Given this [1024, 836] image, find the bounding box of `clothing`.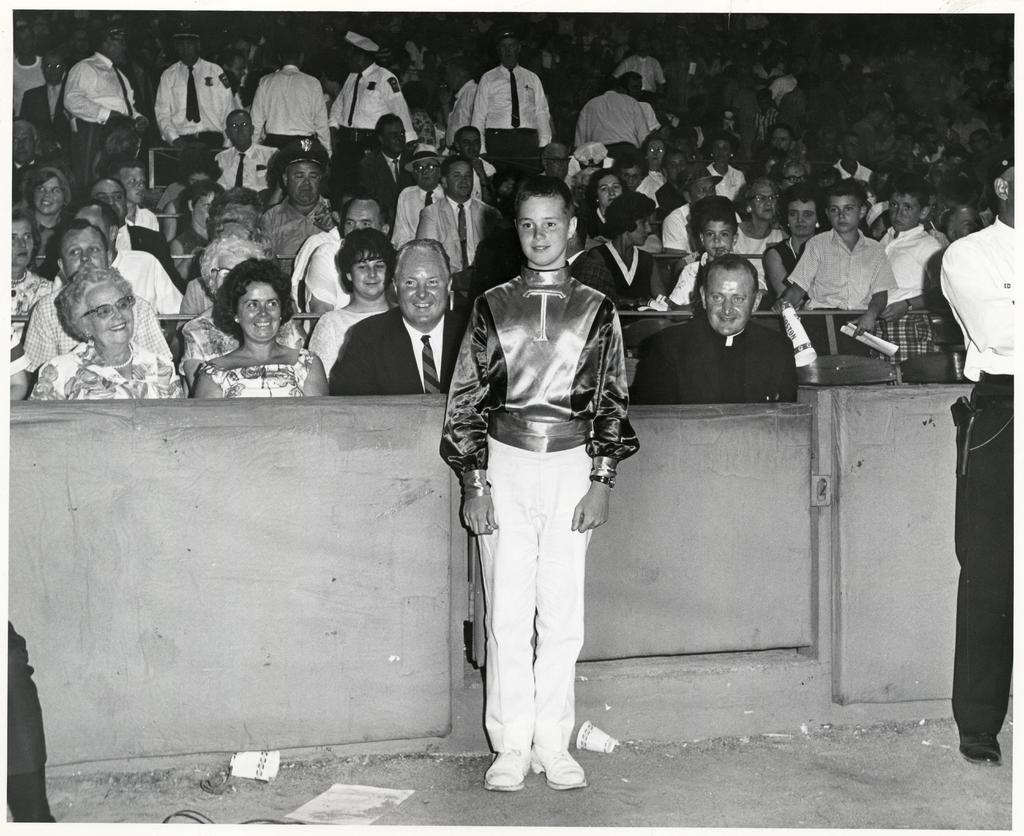
x1=323 y1=323 x2=452 y2=393.
